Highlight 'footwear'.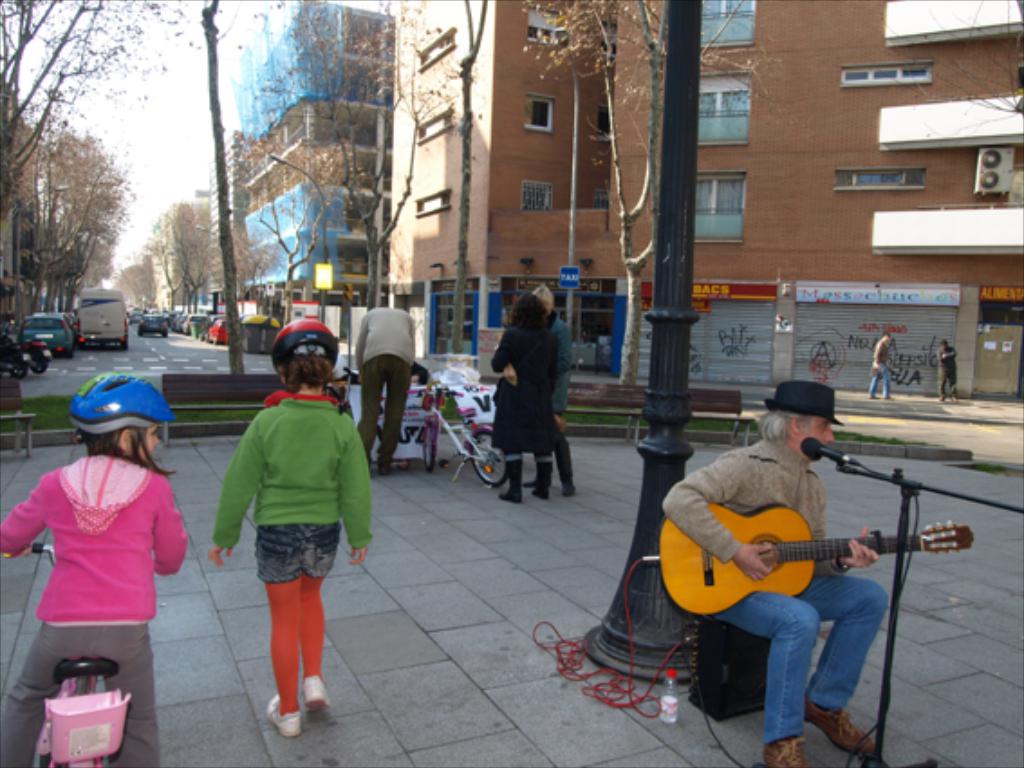
Highlighted region: (left=811, top=699, right=872, bottom=750).
